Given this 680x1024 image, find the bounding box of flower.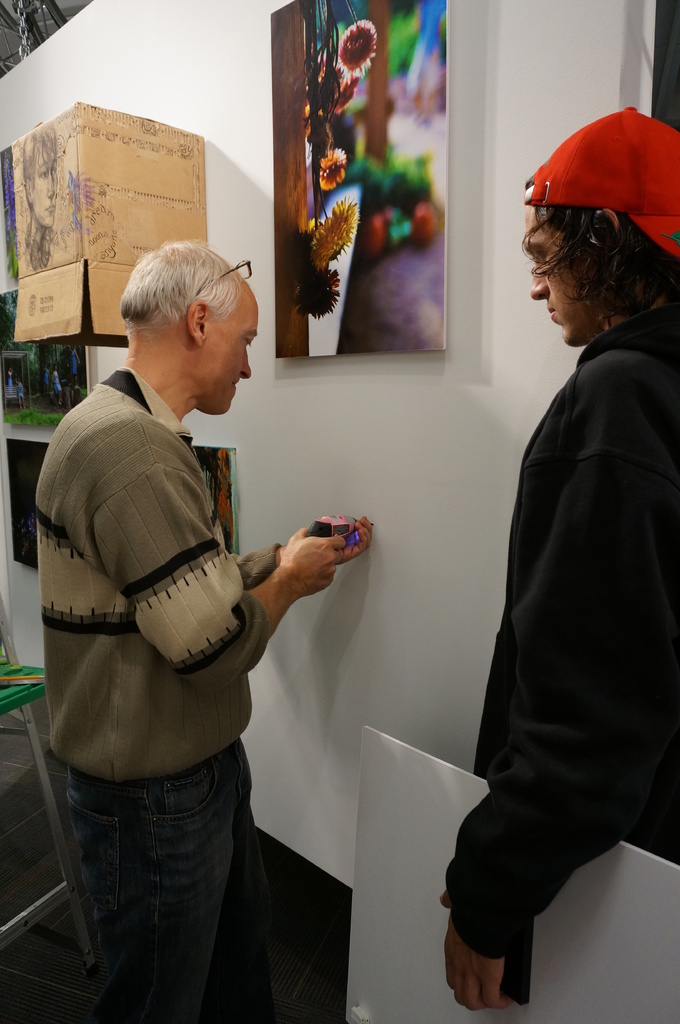
319,147,352,199.
